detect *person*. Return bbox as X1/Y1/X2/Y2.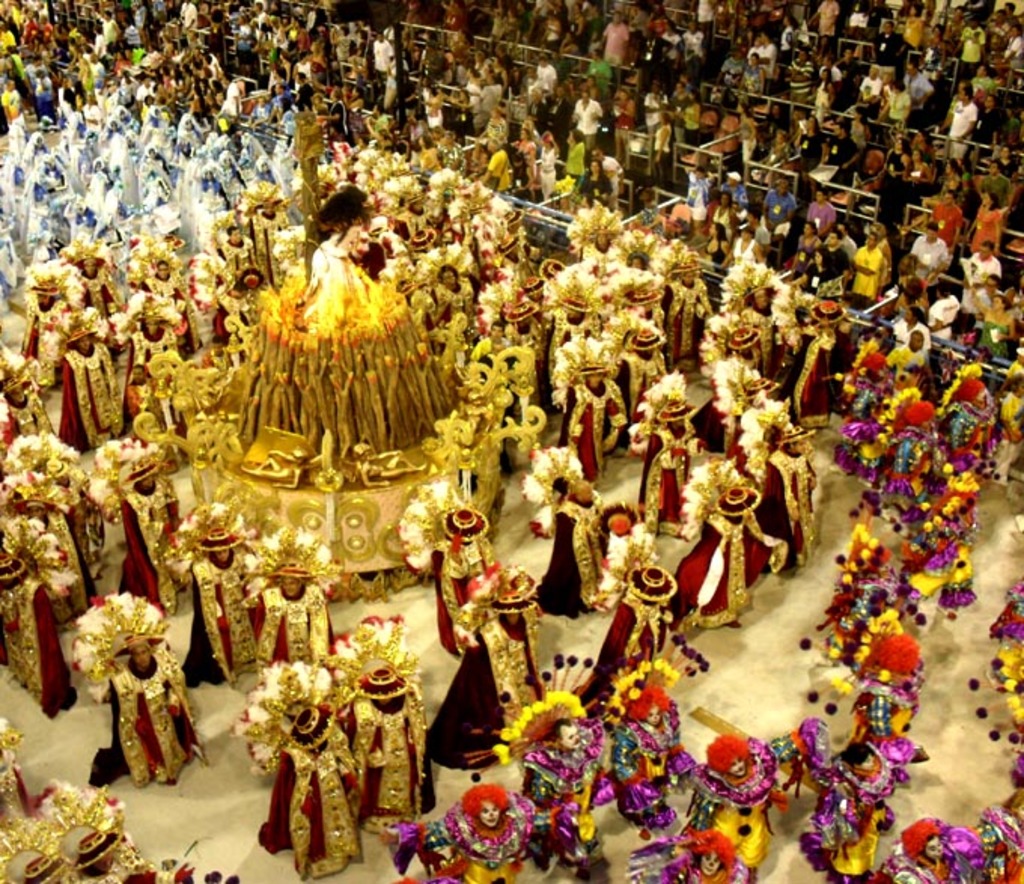
934/470/976/605.
